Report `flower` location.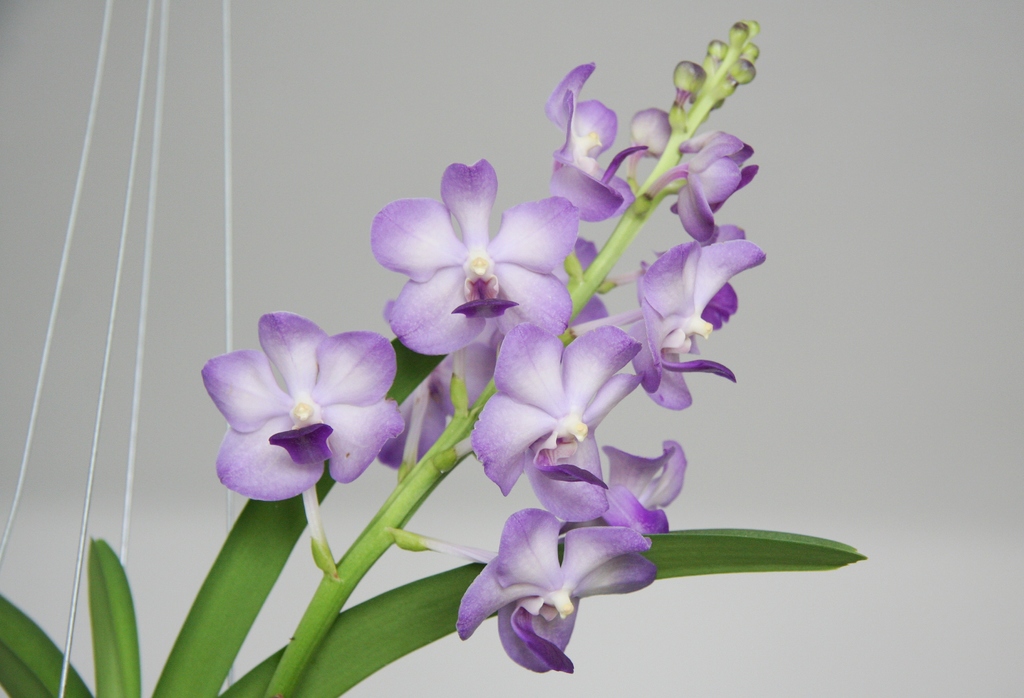
Report: (362,158,572,359).
